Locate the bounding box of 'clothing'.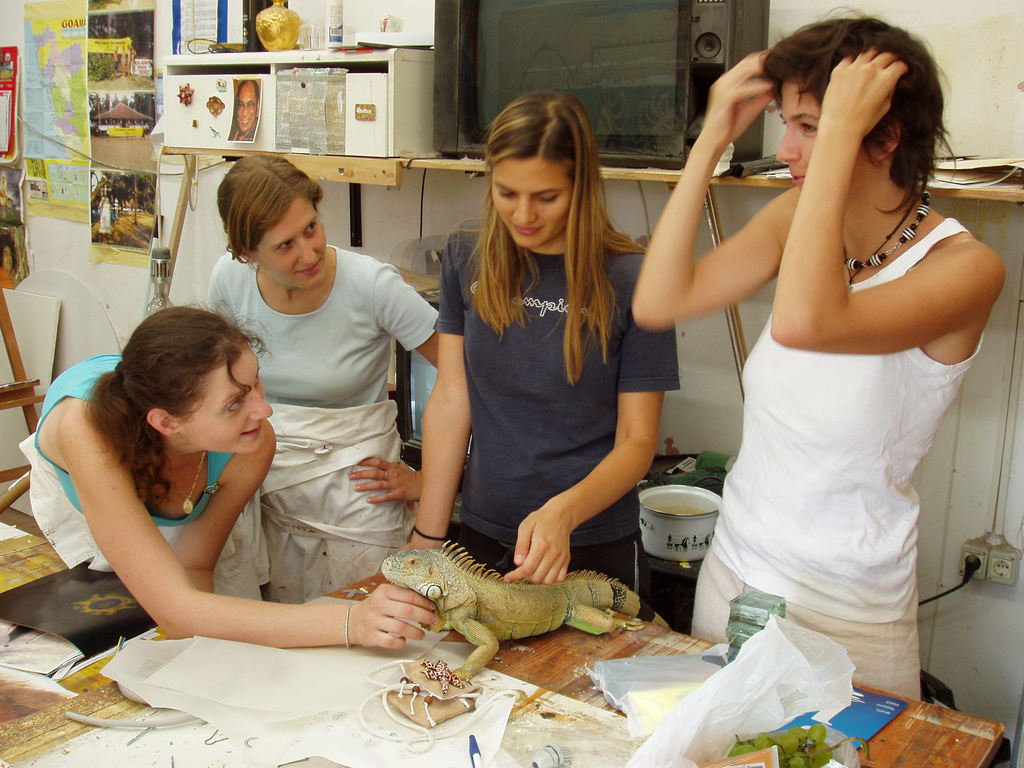
Bounding box: 200, 256, 456, 644.
